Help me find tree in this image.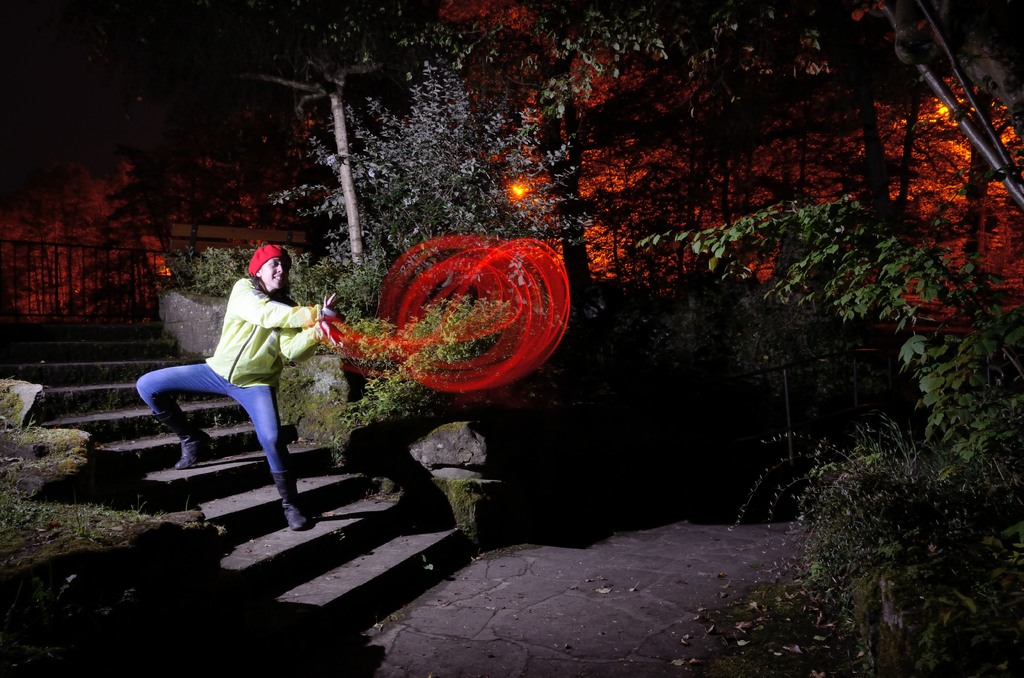
Found it: box(272, 0, 435, 275).
